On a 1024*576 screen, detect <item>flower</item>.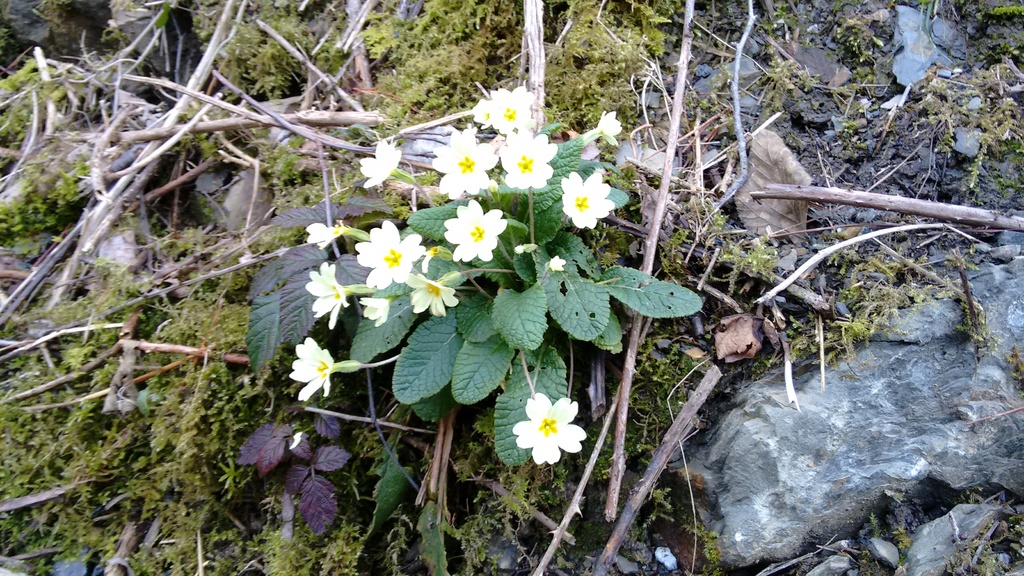
(x1=588, y1=104, x2=623, y2=147).
